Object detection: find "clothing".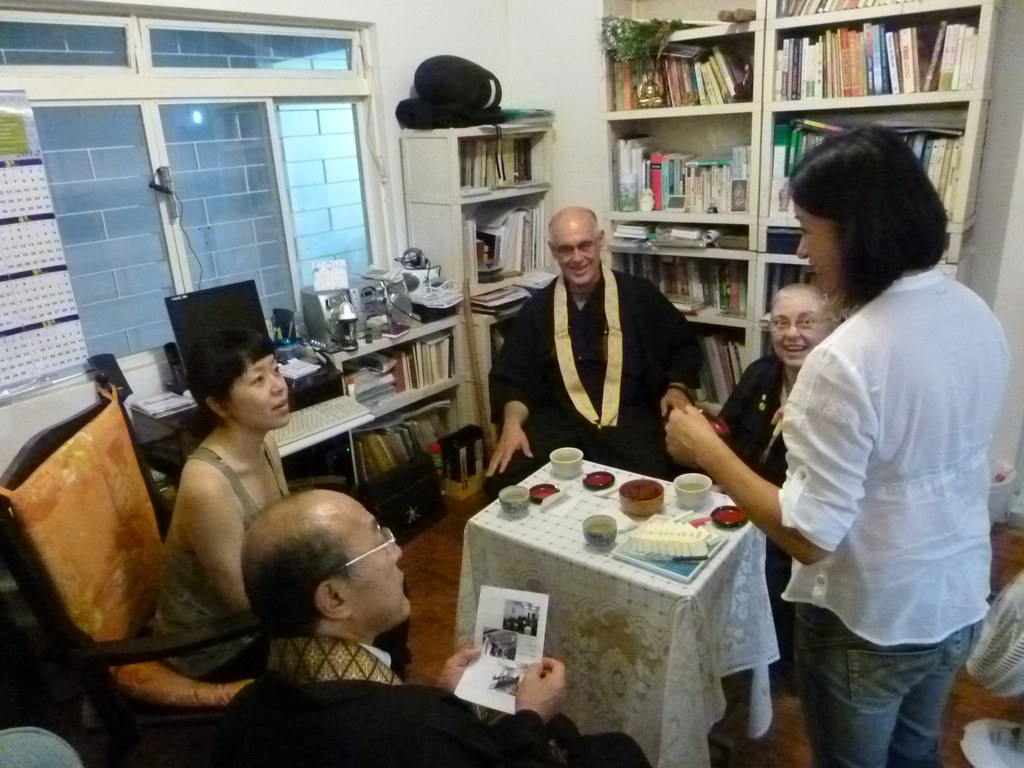
bbox=[152, 456, 301, 680].
